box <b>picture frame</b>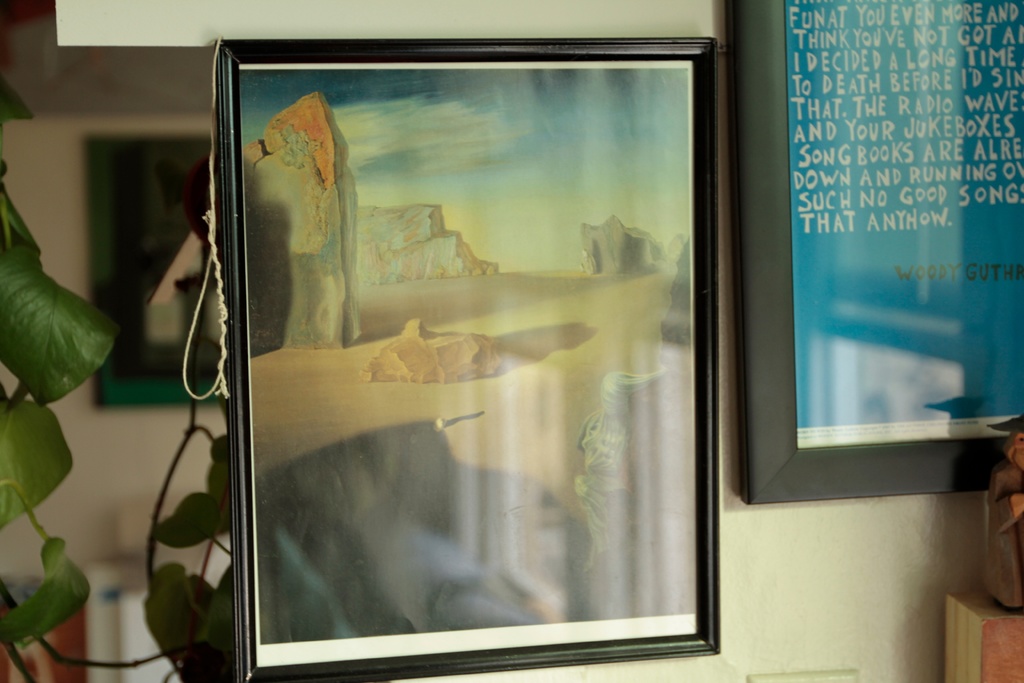
<region>211, 46, 728, 682</region>
